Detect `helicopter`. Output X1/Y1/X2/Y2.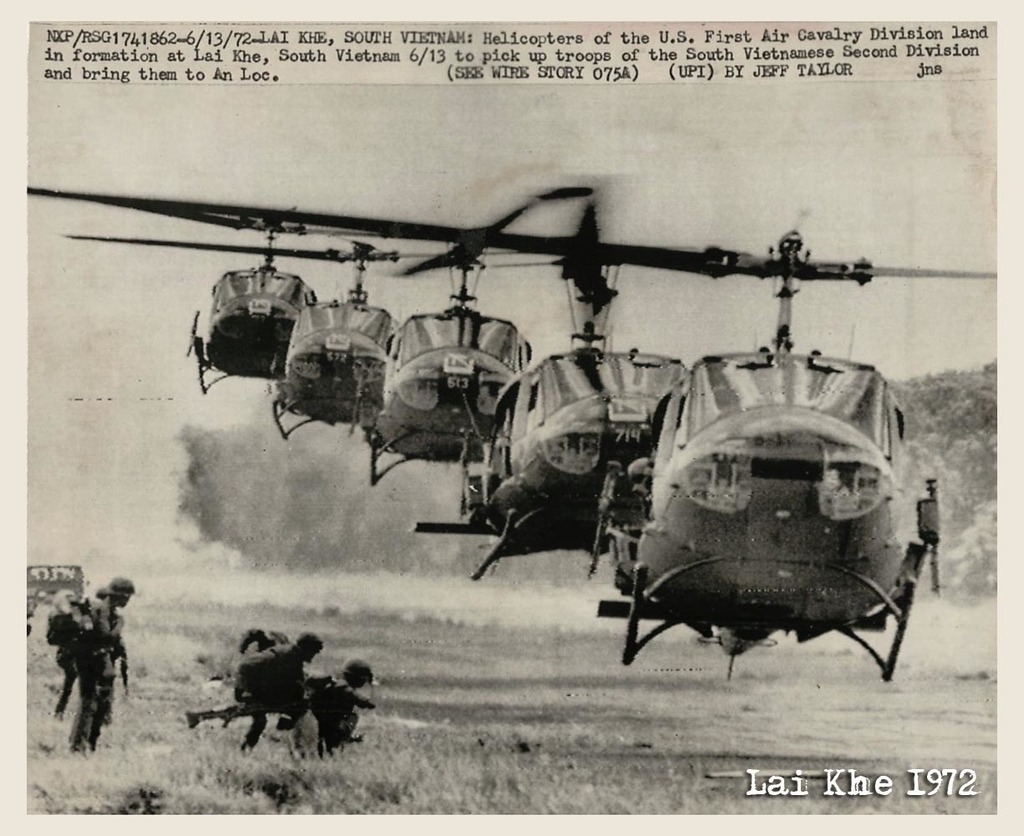
43/184/1000/589.
